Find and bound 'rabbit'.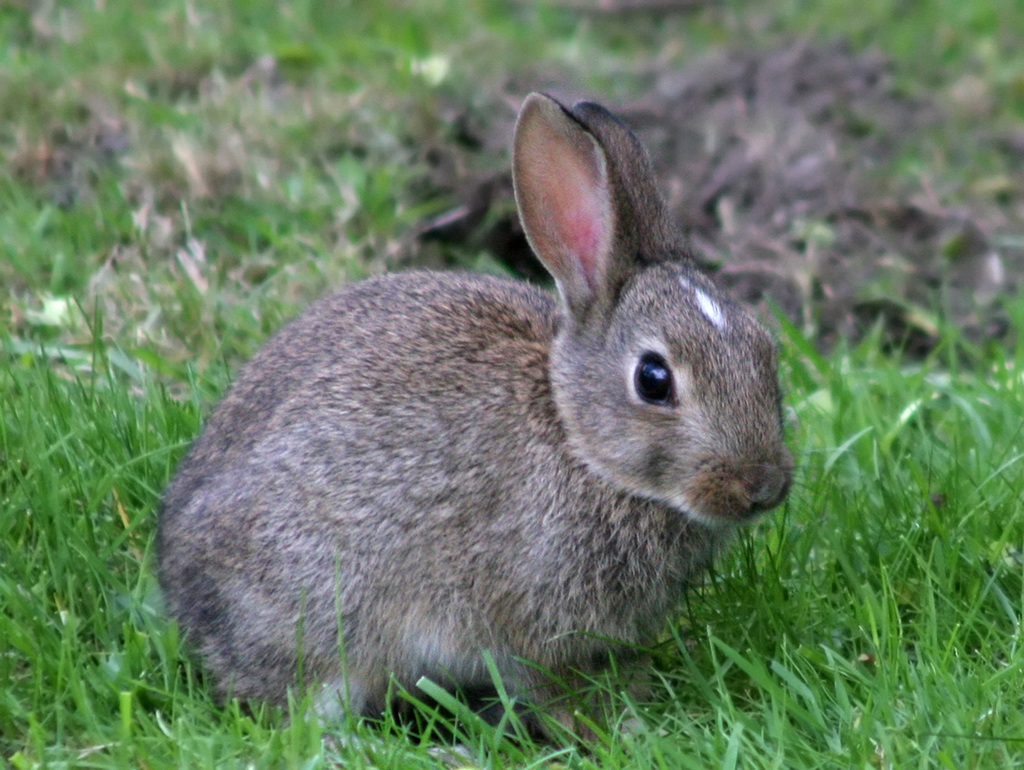
Bound: 151,89,856,769.
